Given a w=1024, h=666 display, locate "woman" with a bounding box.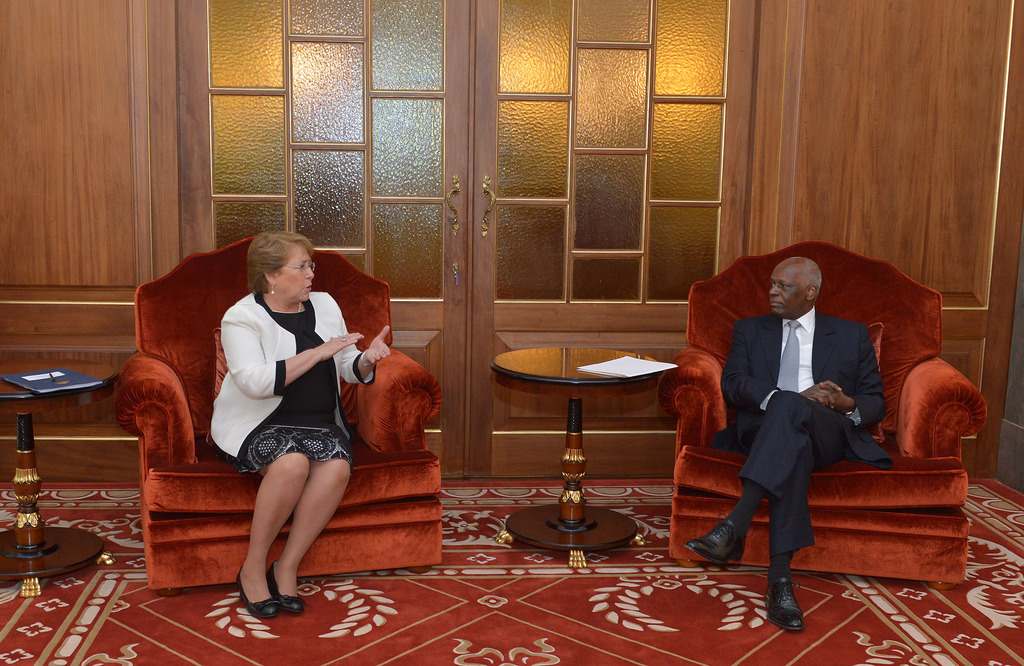
Located: box=[198, 216, 364, 623].
